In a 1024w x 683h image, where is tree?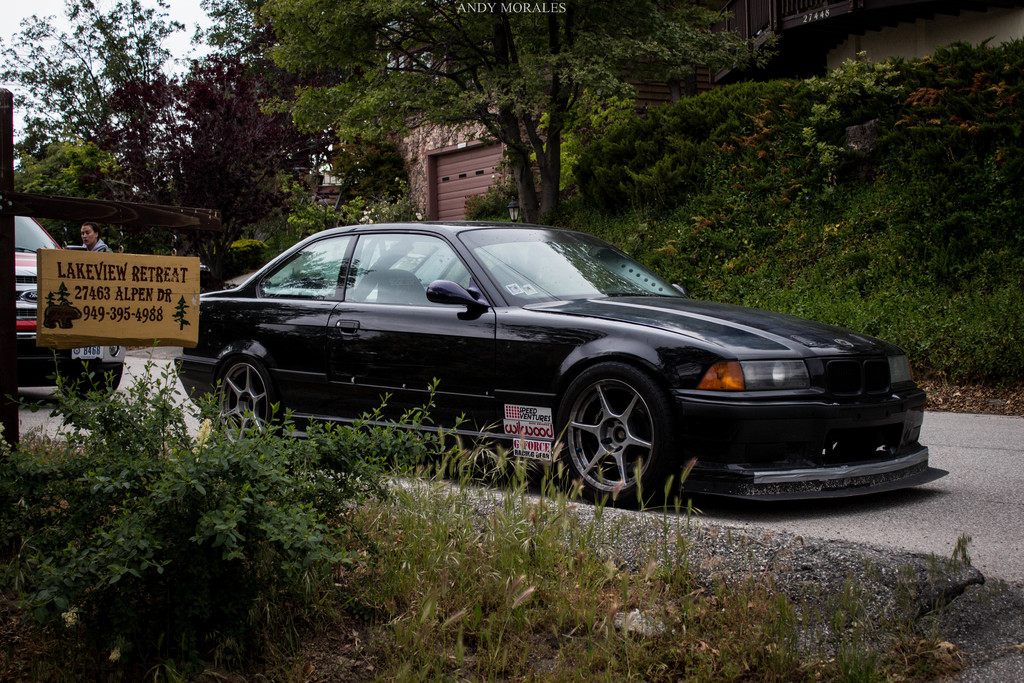
locate(4, 128, 116, 201).
